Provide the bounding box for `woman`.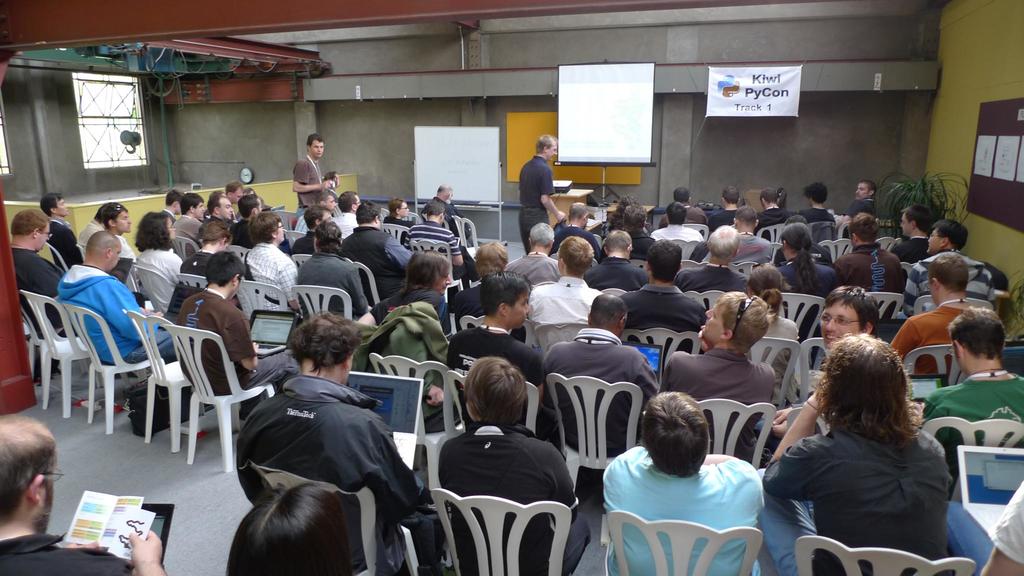
(746,264,799,410).
